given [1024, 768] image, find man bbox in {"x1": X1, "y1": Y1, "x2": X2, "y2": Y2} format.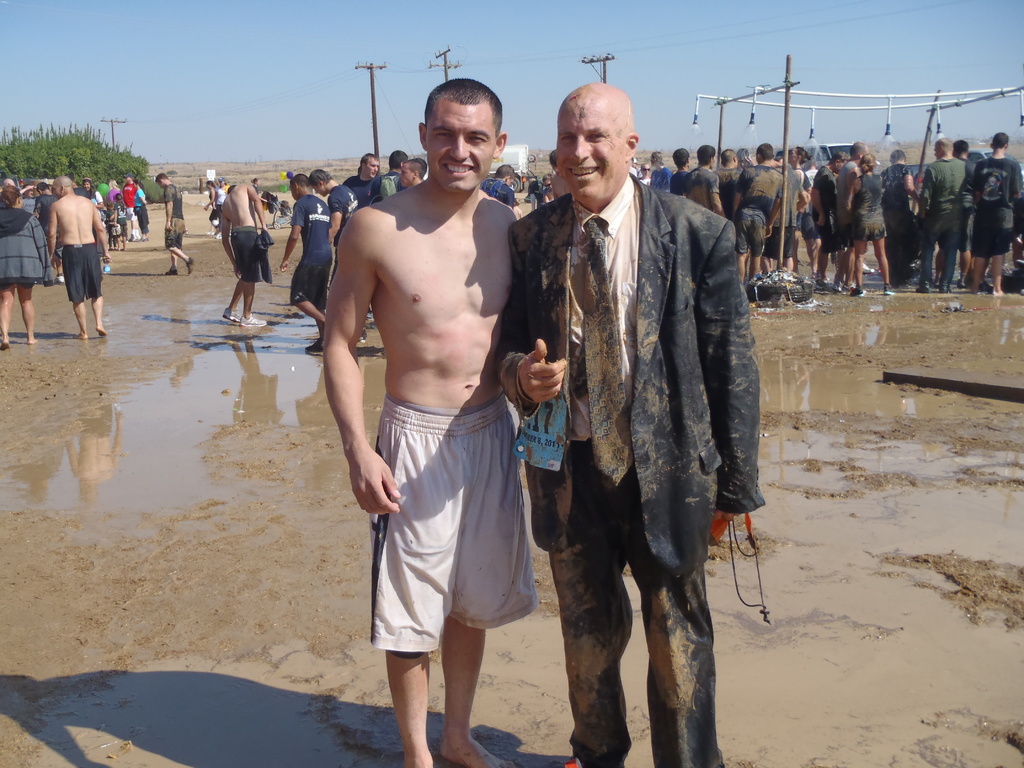
{"x1": 531, "y1": 179, "x2": 541, "y2": 212}.
